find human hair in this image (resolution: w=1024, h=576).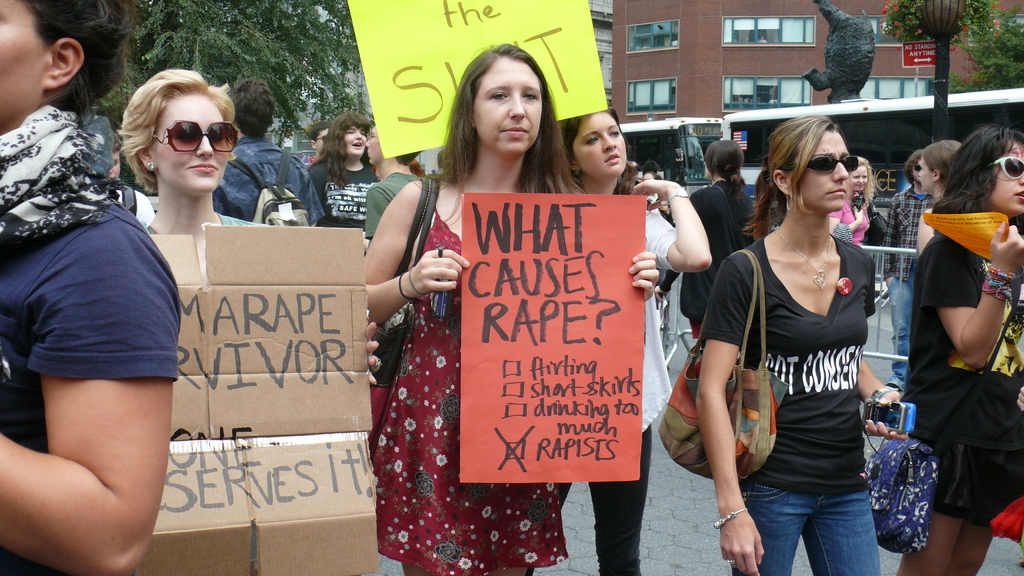
box(706, 139, 748, 202).
